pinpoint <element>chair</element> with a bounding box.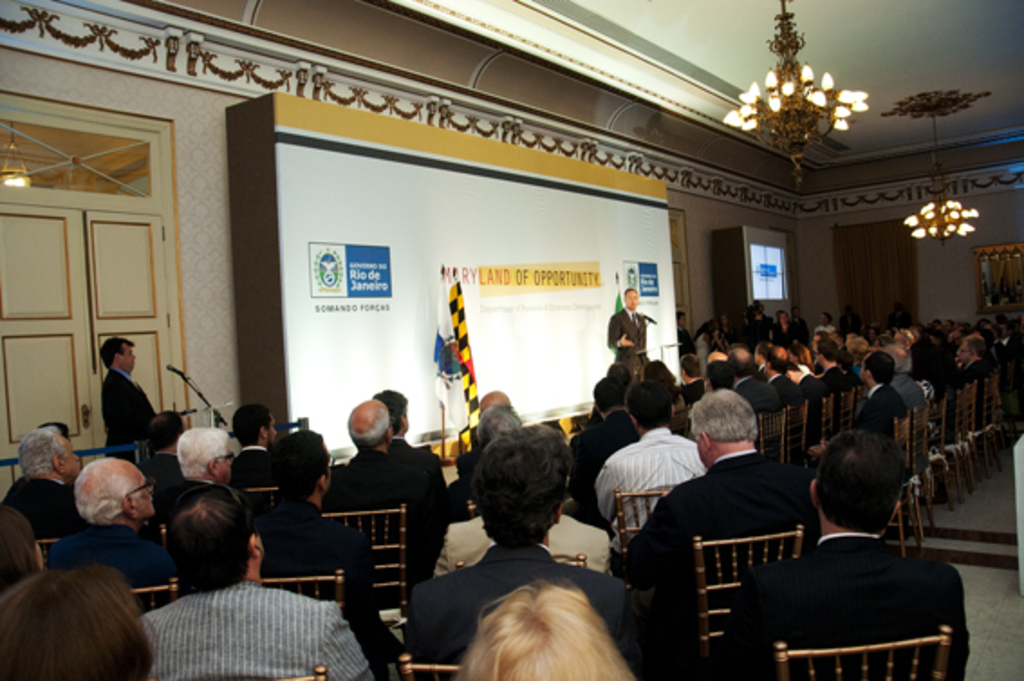
bbox(240, 488, 282, 517).
